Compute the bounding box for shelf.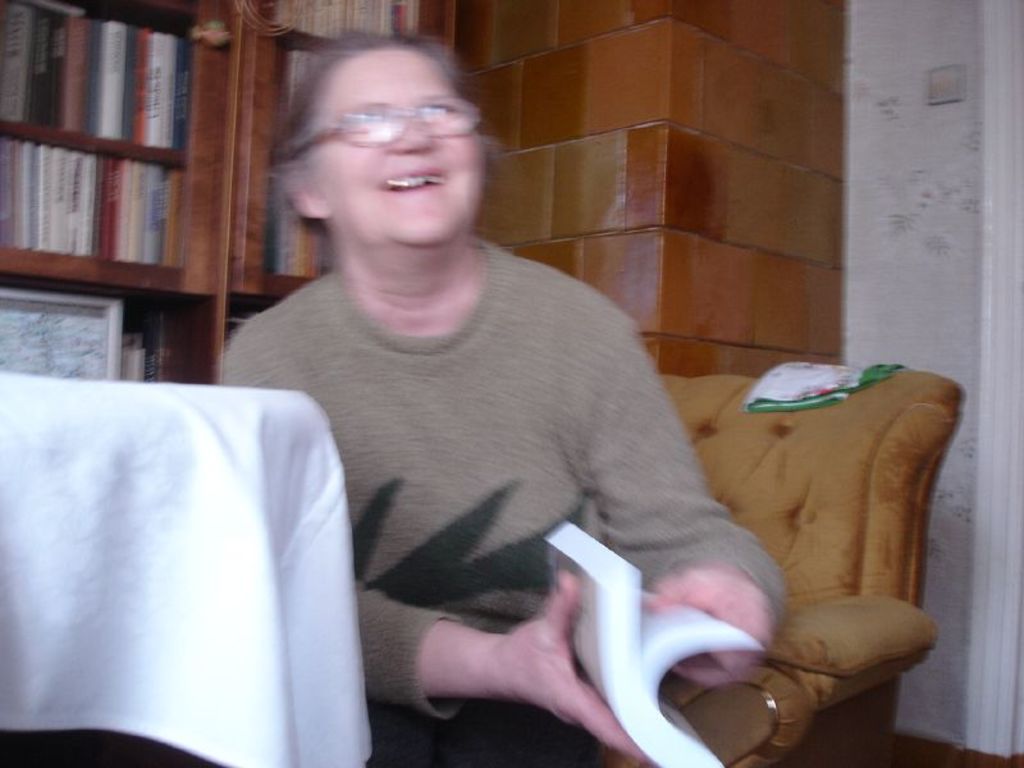
[284, 0, 412, 67].
